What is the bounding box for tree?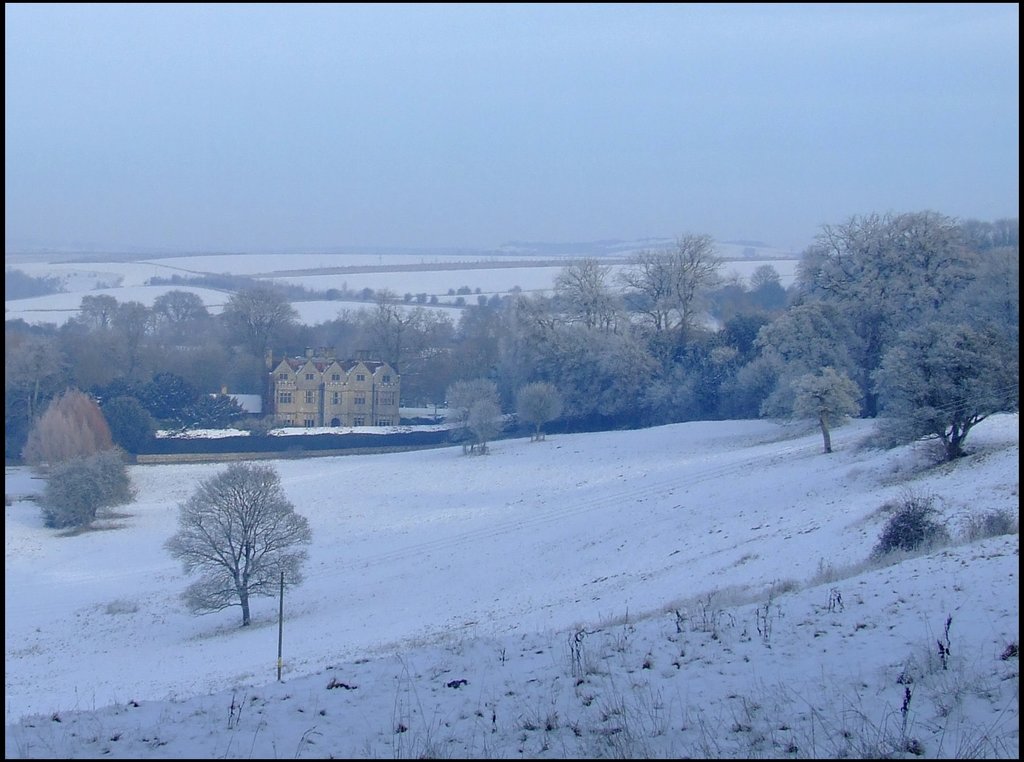
left=170, top=457, right=312, bottom=637.
